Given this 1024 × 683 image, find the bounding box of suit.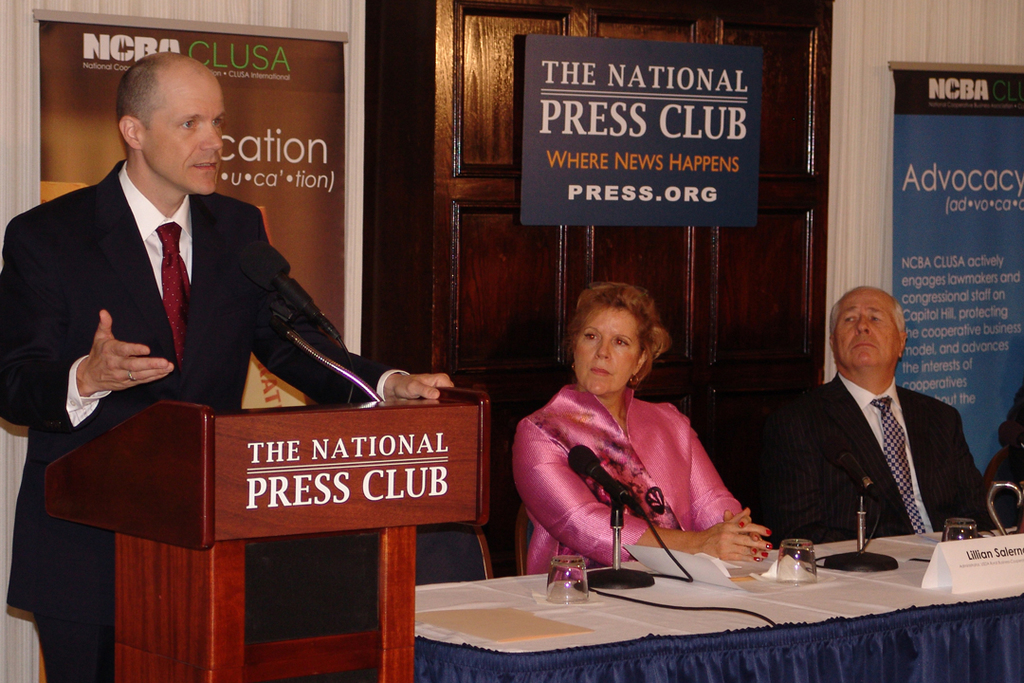
<box>759,309,995,574</box>.
